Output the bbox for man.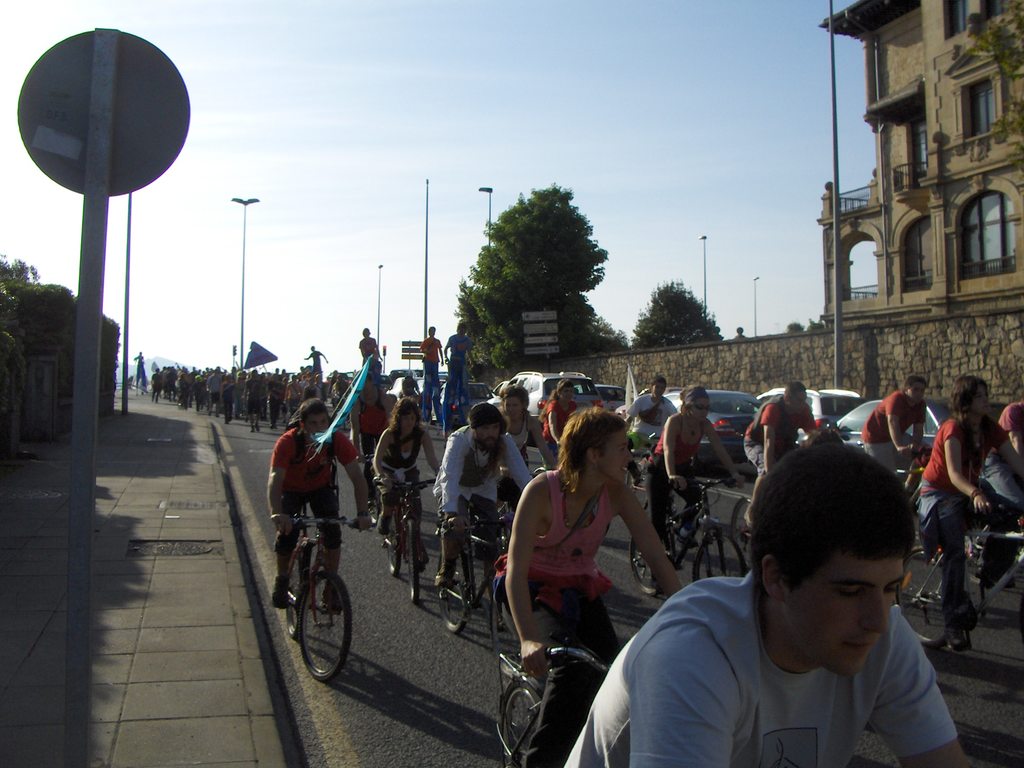
box(243, 367, 264, 432).
